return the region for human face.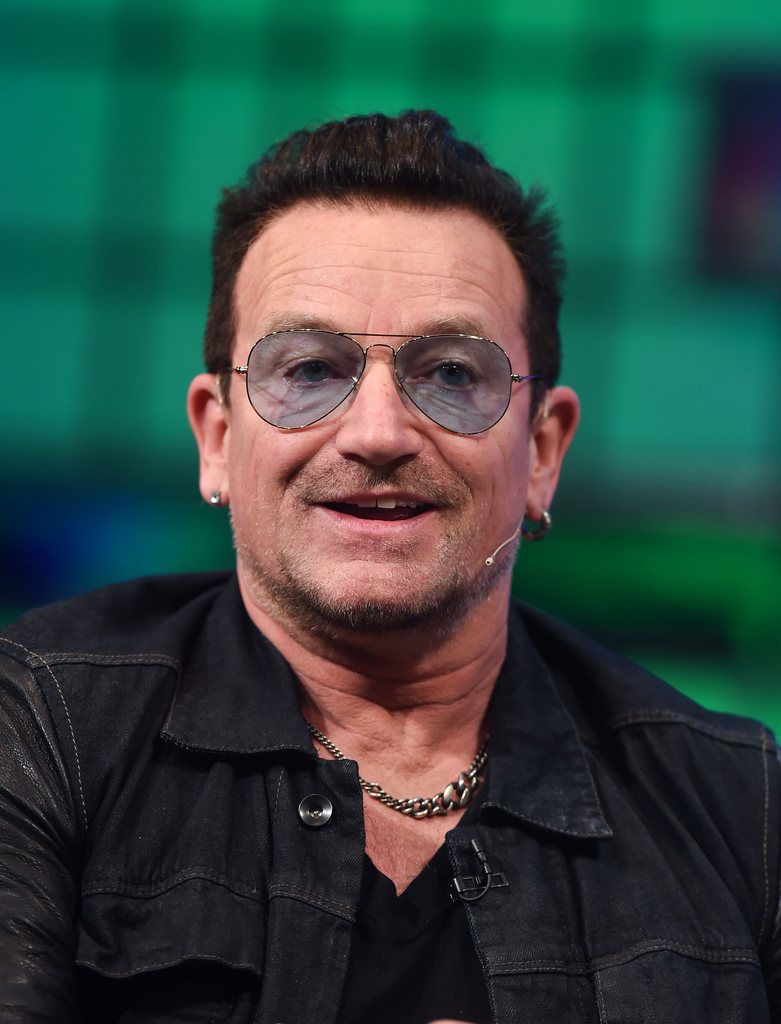
(229, 205, 528, 620).
